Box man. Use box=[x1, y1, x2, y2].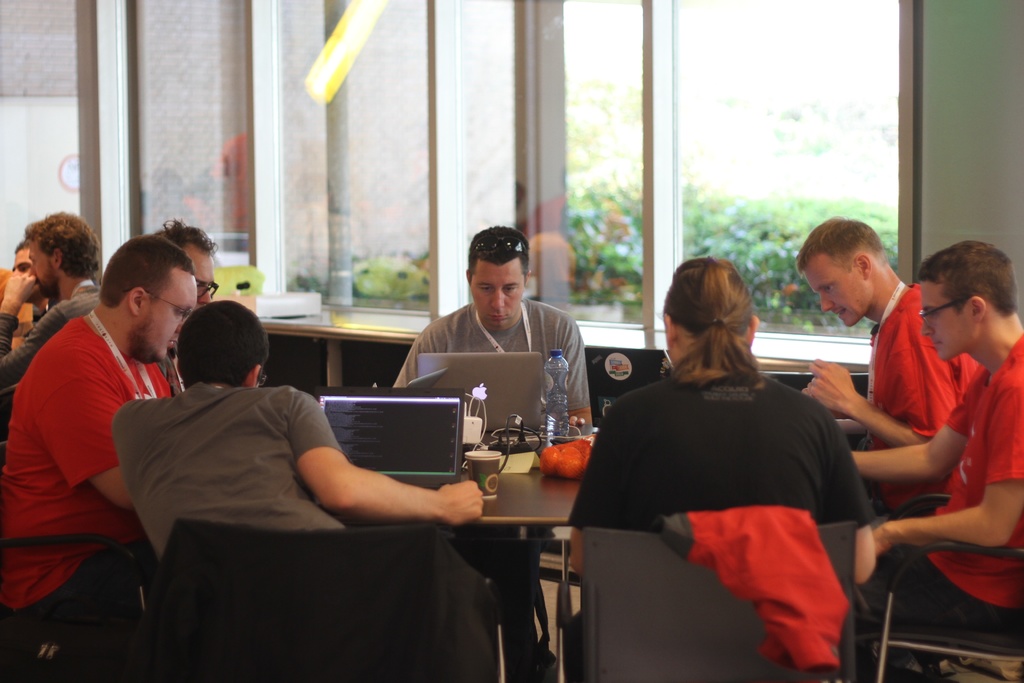
box=[0, 211, 104, 391].
